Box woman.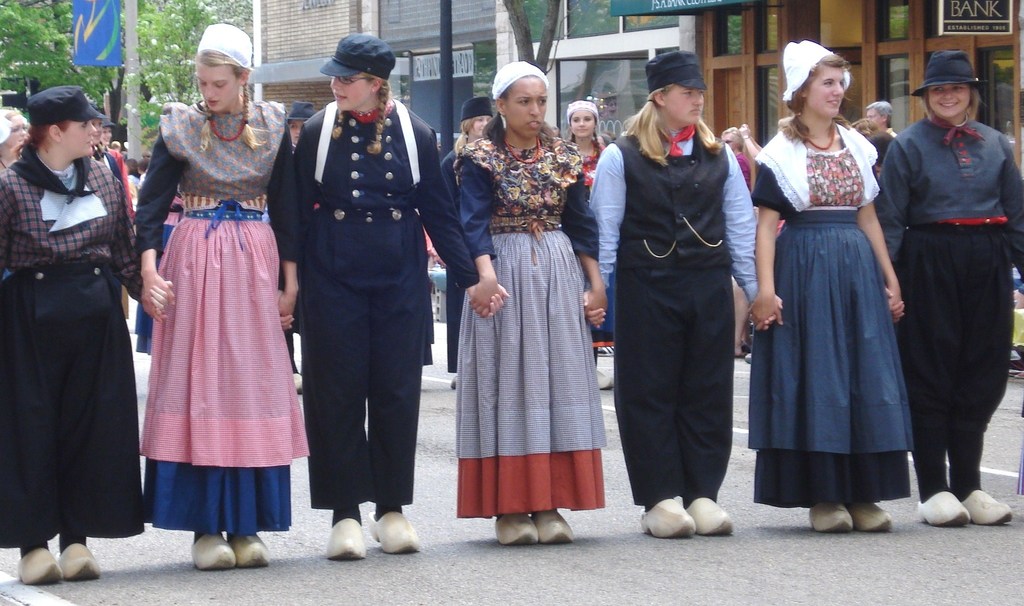
left=876, top=47, right=1023, bottom=527.
